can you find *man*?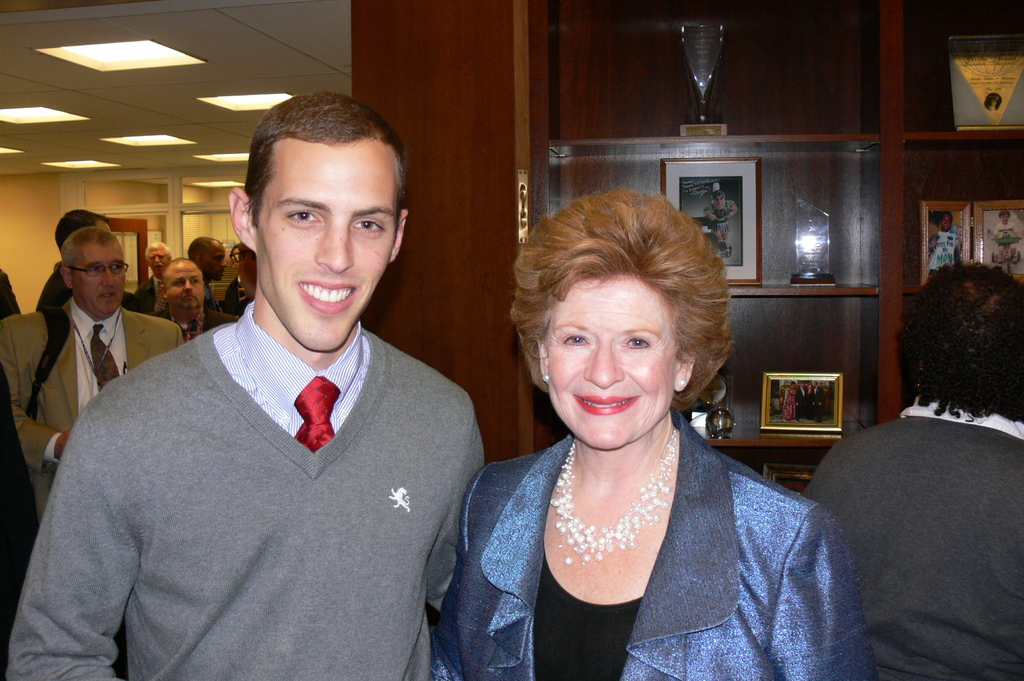
Yes, bounding box: 33, 86, 505, 676.
